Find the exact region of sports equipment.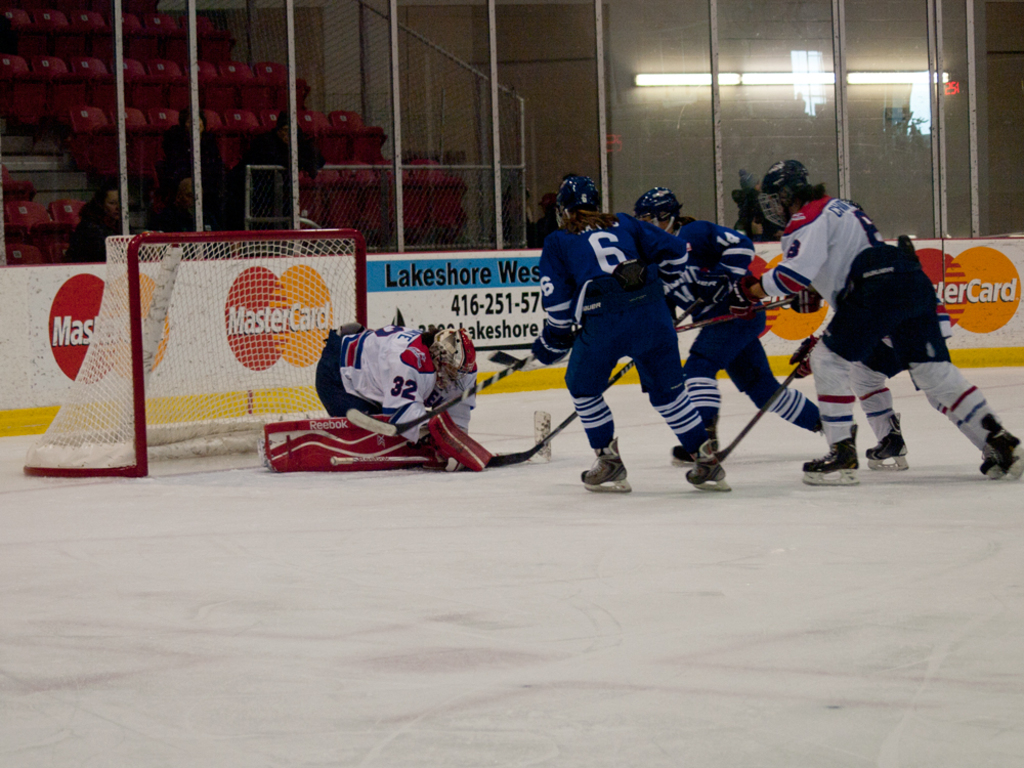
Exact region: 554 175 598 233.
